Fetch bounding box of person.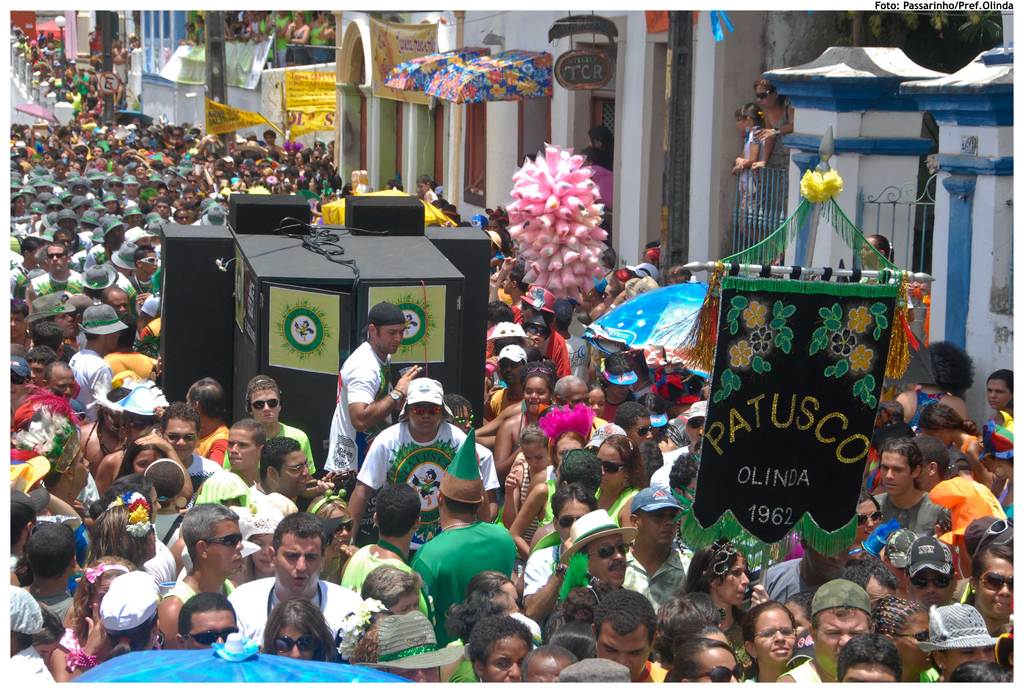
Bbox: {"x1": 591, "y1": 588, "x2": 669, "y2": 692}.
